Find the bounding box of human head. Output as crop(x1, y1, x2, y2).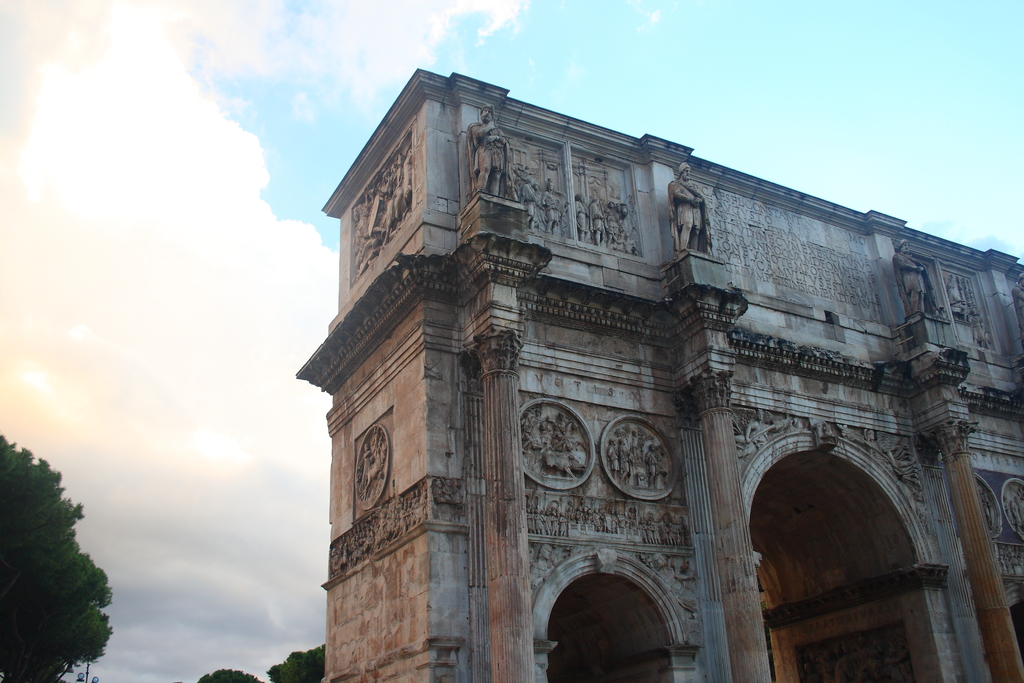
crop(479, 99, 501, 125).
